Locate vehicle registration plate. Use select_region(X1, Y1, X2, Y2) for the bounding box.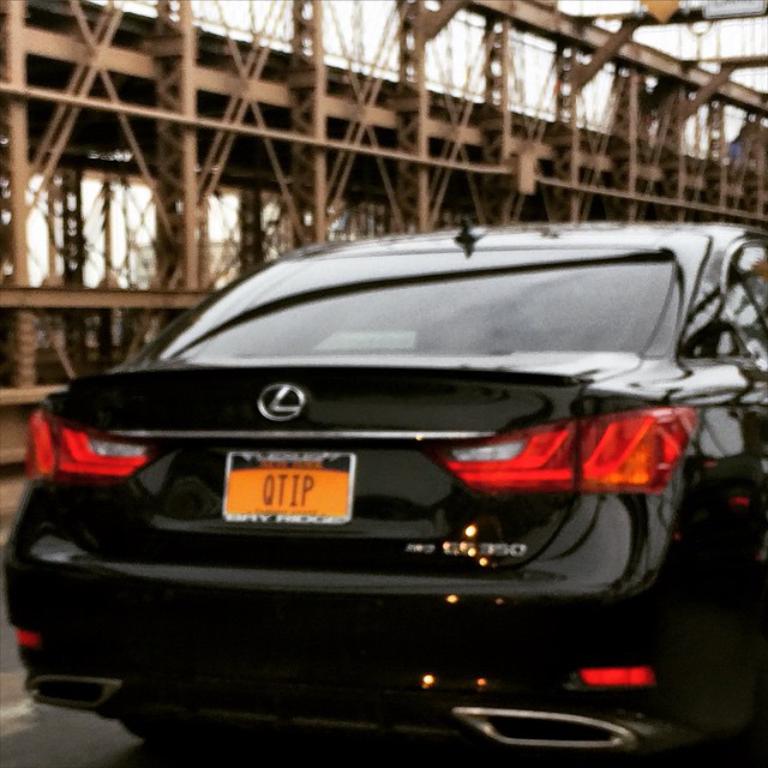
select_region(224, 470, 350, 533).
